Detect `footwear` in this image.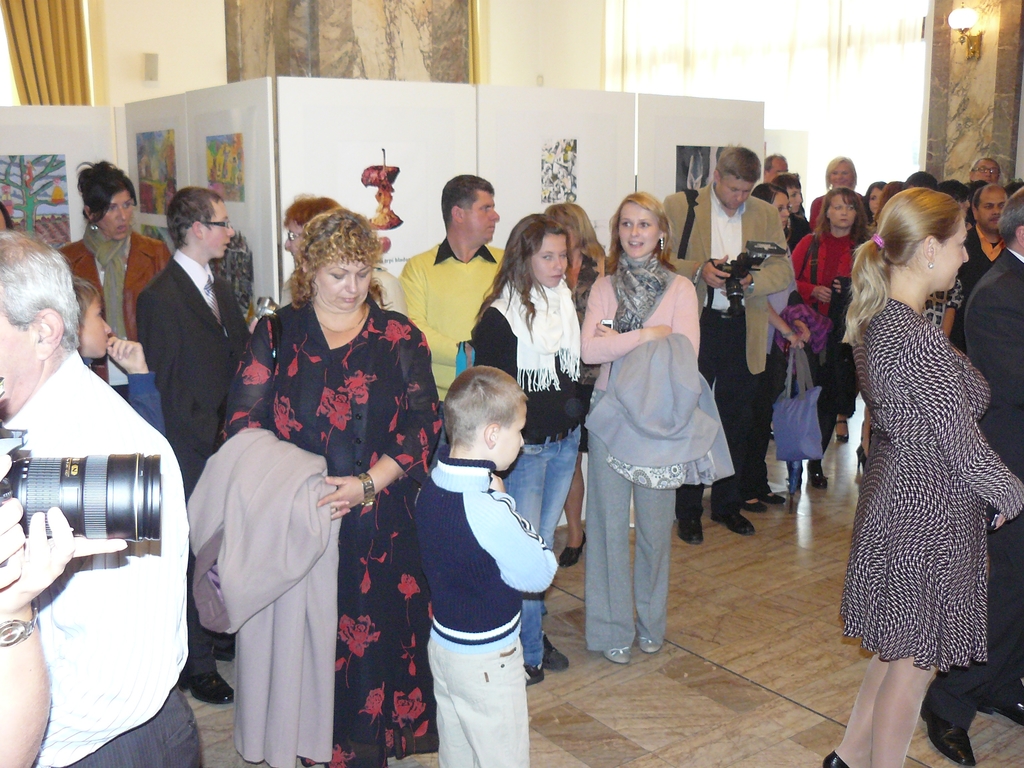
Detection: rect(741, 500, 770, 517).
